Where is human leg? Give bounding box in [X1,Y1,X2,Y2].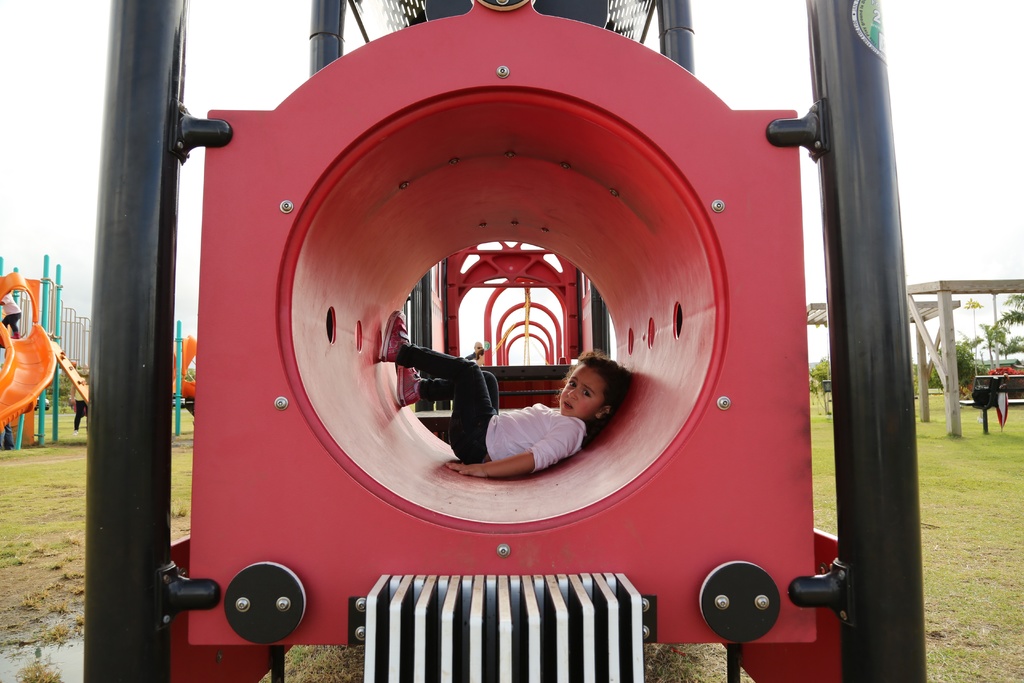
[376,308,495,465].
